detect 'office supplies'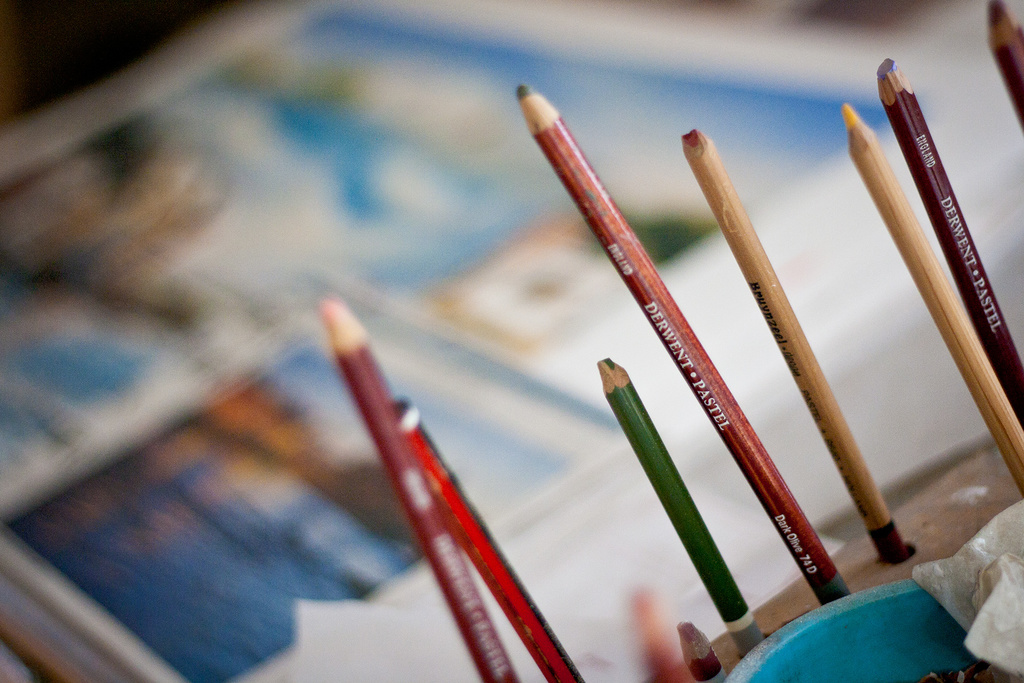
box(659, 630, 726, 682)
